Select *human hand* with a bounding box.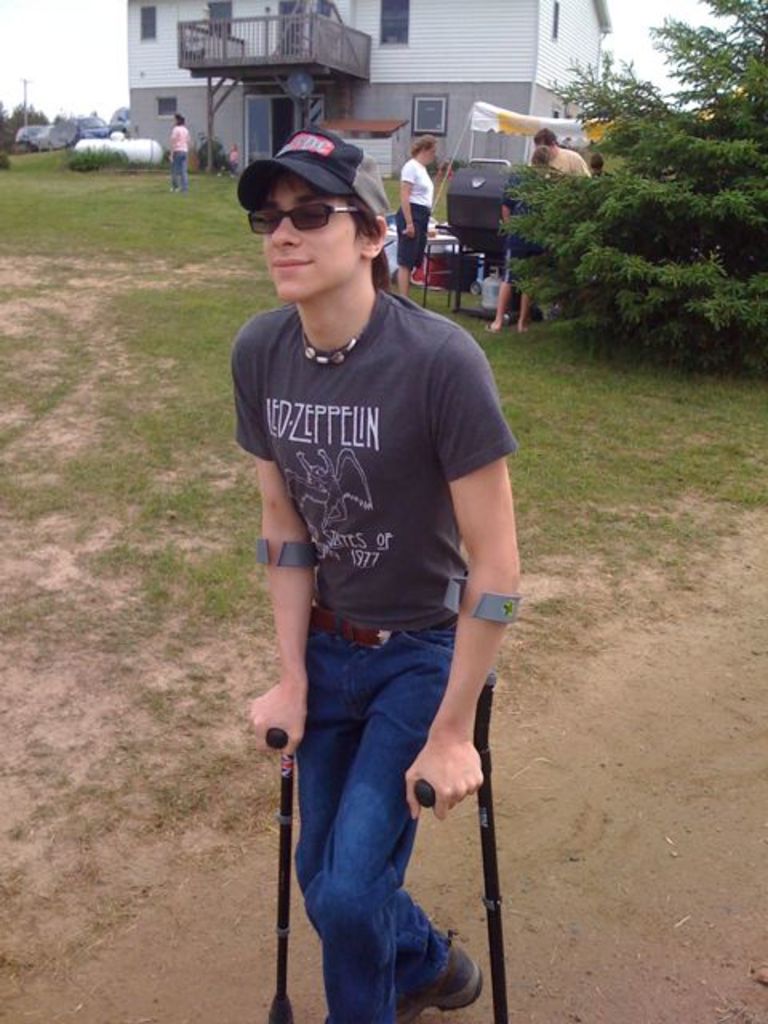
rect(246, 677, 312, 760).
